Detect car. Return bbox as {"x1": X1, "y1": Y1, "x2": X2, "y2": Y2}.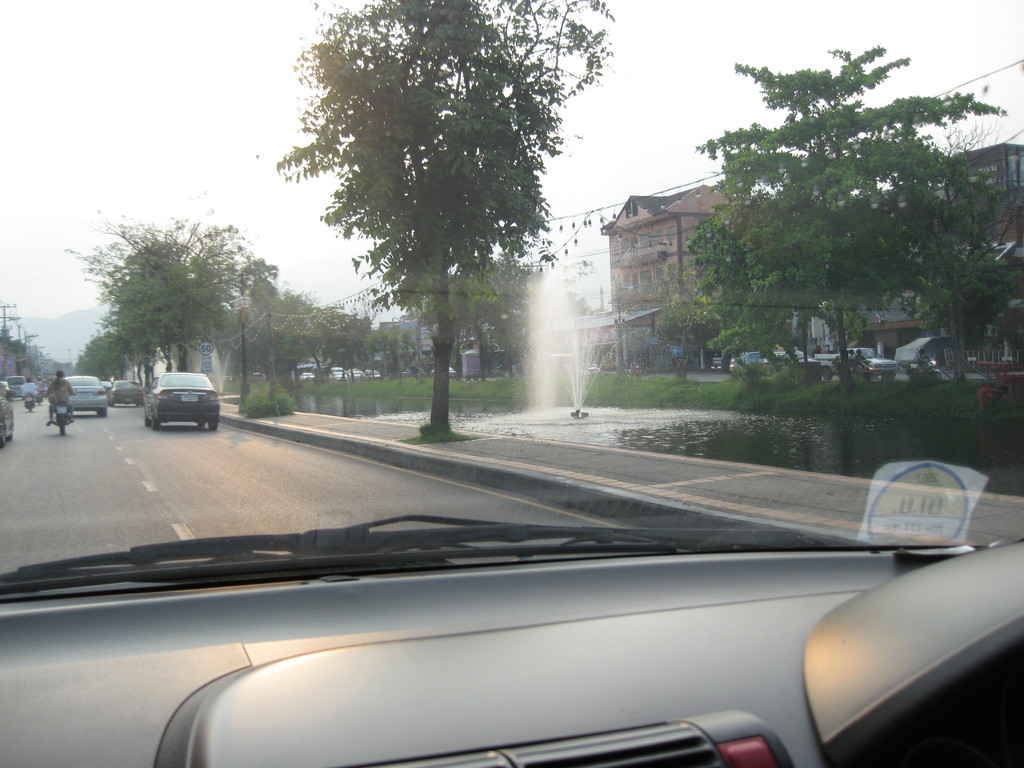
{"x1": 1, "y1": 495, "x2": 1023, "y2": 767}.
